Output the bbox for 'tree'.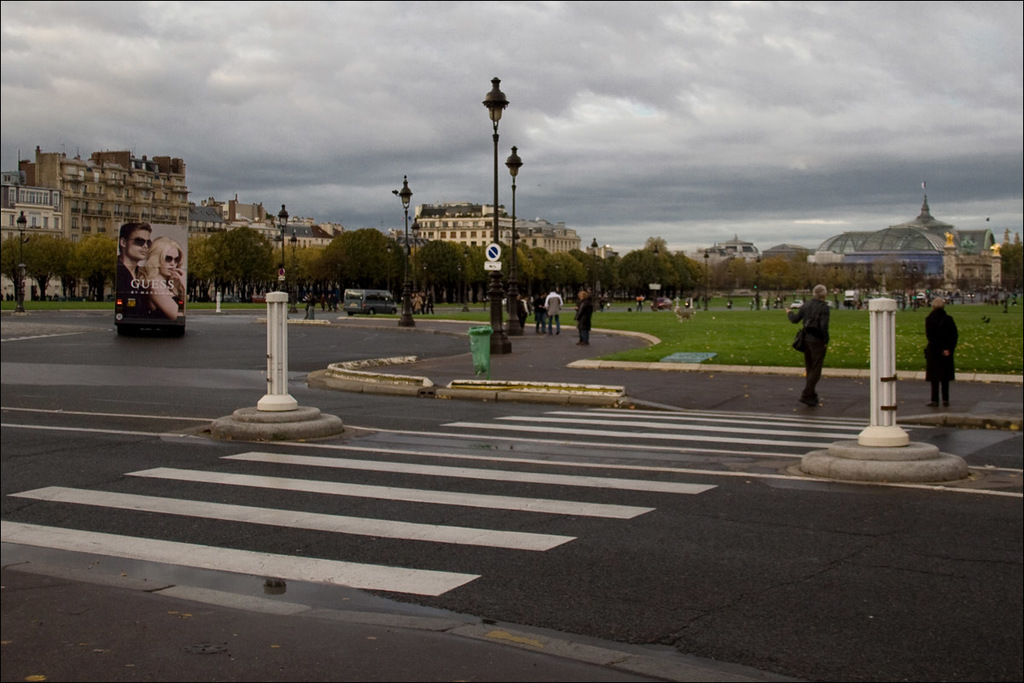
637, 248, 685, 314.
